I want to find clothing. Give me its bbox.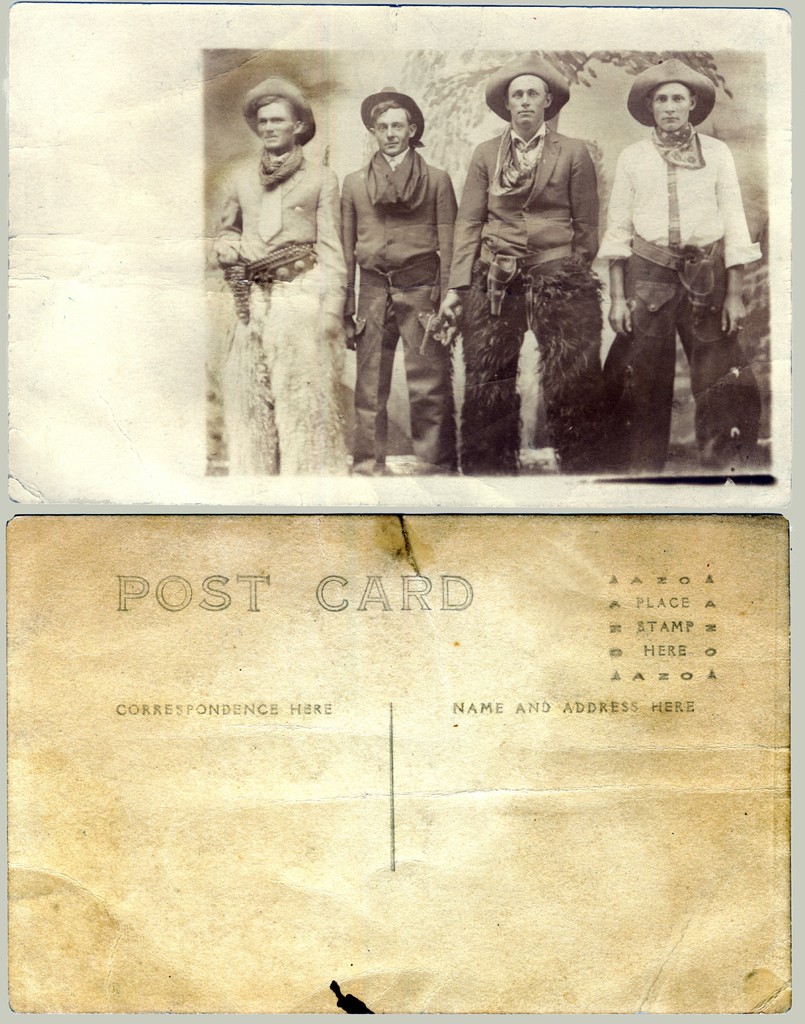
<bbox>436, 111, 610, 482</bbox>.
